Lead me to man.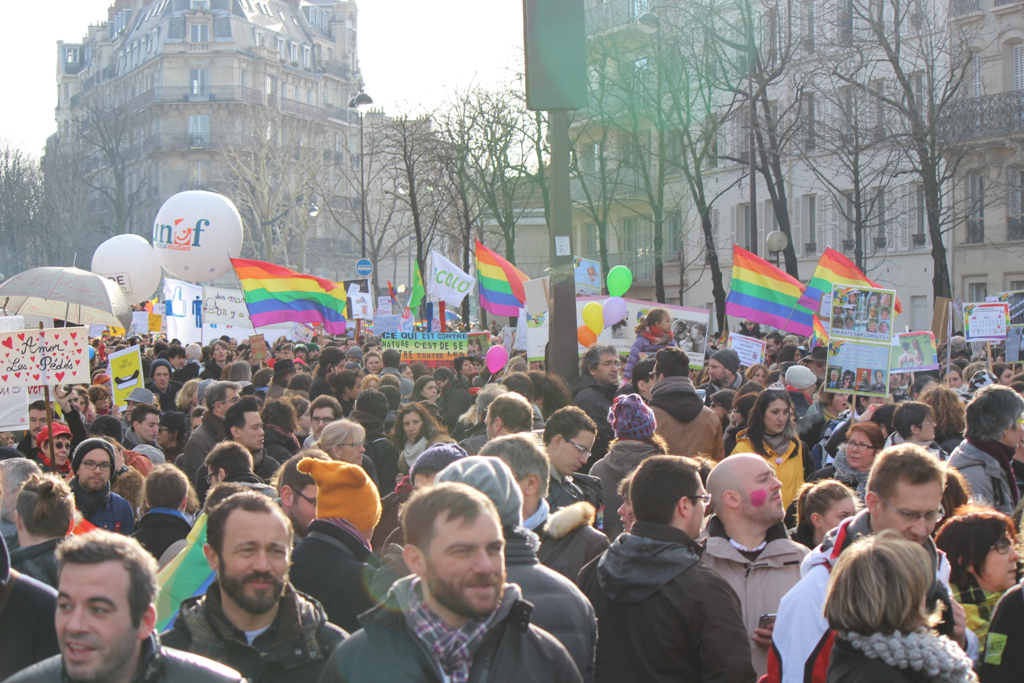
Lead to <bbox>265, 452, 333, 550</bbox>.
